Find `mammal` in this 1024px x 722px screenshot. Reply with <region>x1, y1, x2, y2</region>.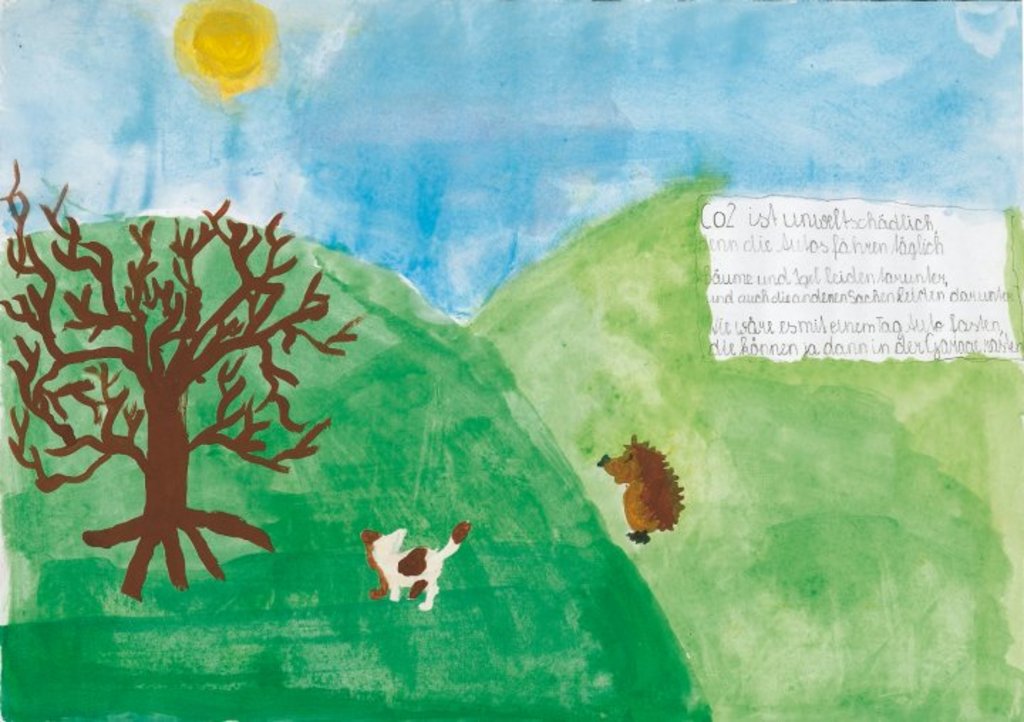
<region>336, 526, 476, 615</region>.
